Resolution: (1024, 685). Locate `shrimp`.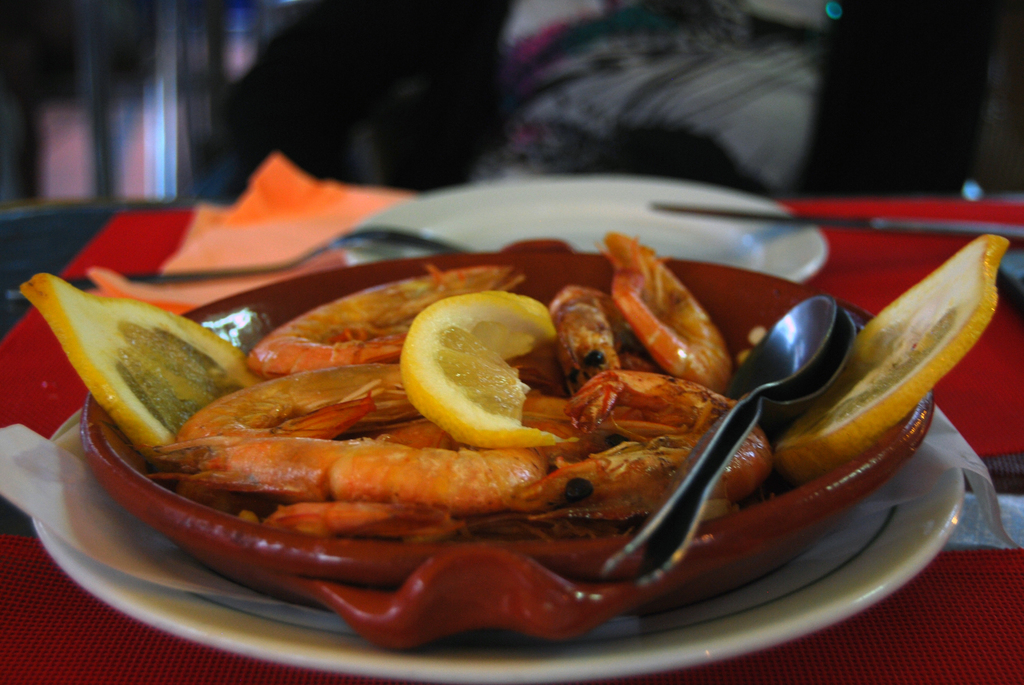
(514, 363, 771, 512).
